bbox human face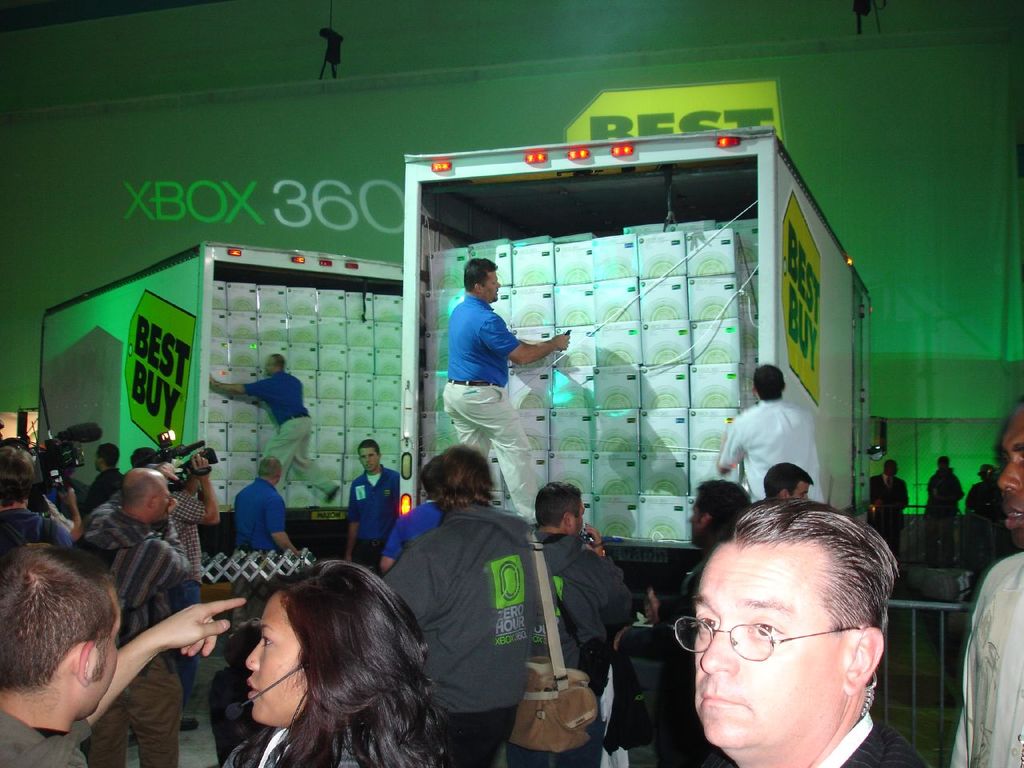
box=[693, 542, 846, 750]
